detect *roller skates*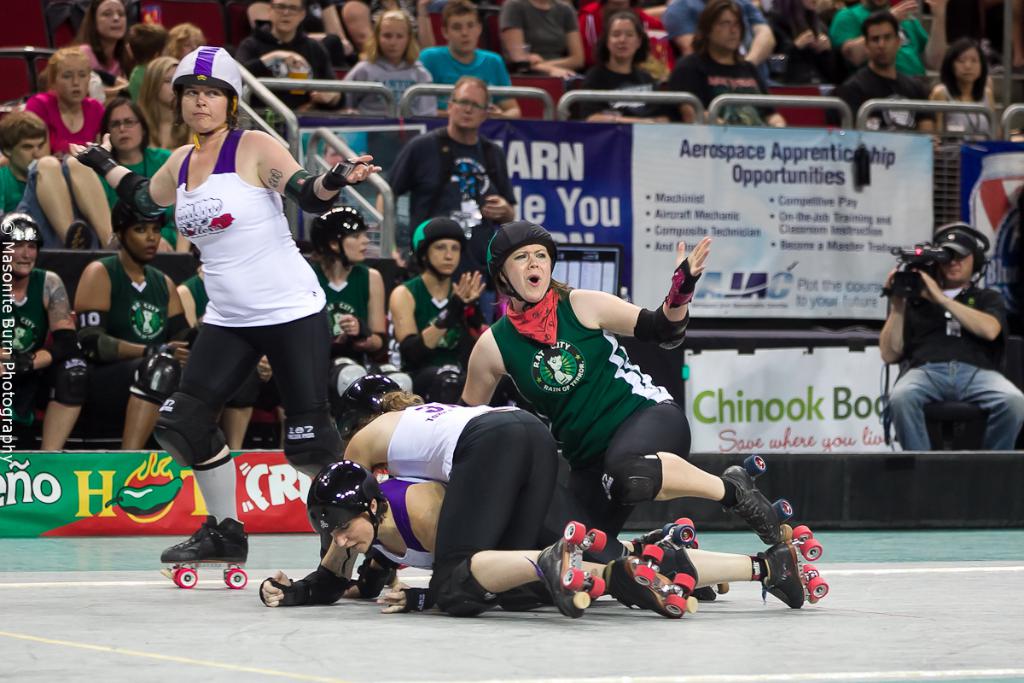
left=635, top=519, right=731, bottom=604
